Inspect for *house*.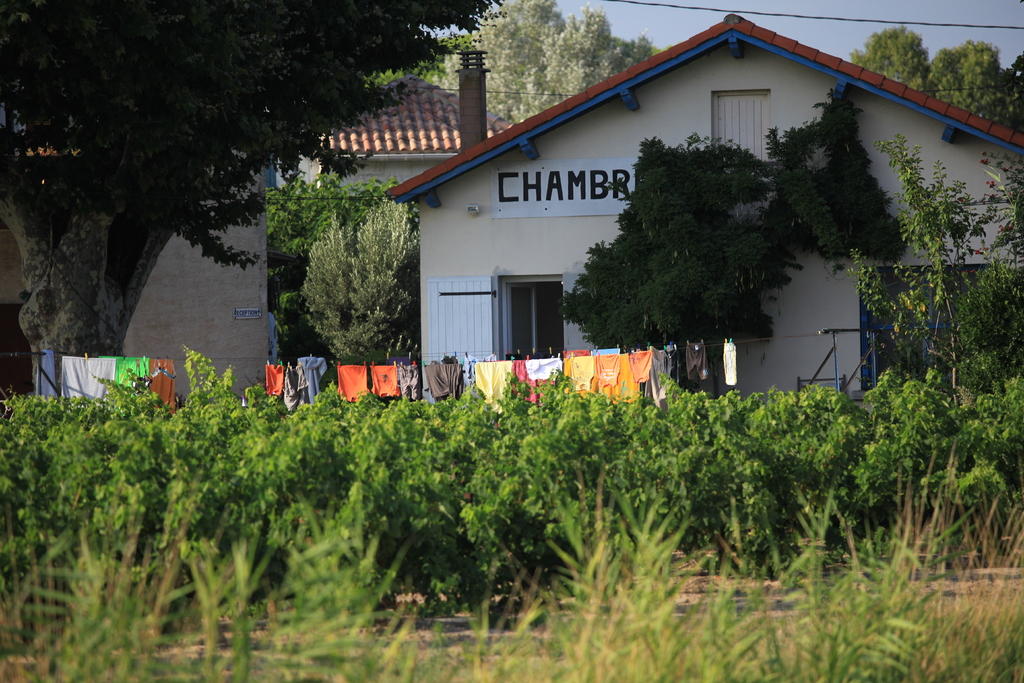
Inspection: crop(378, 0, 1023, 416).
